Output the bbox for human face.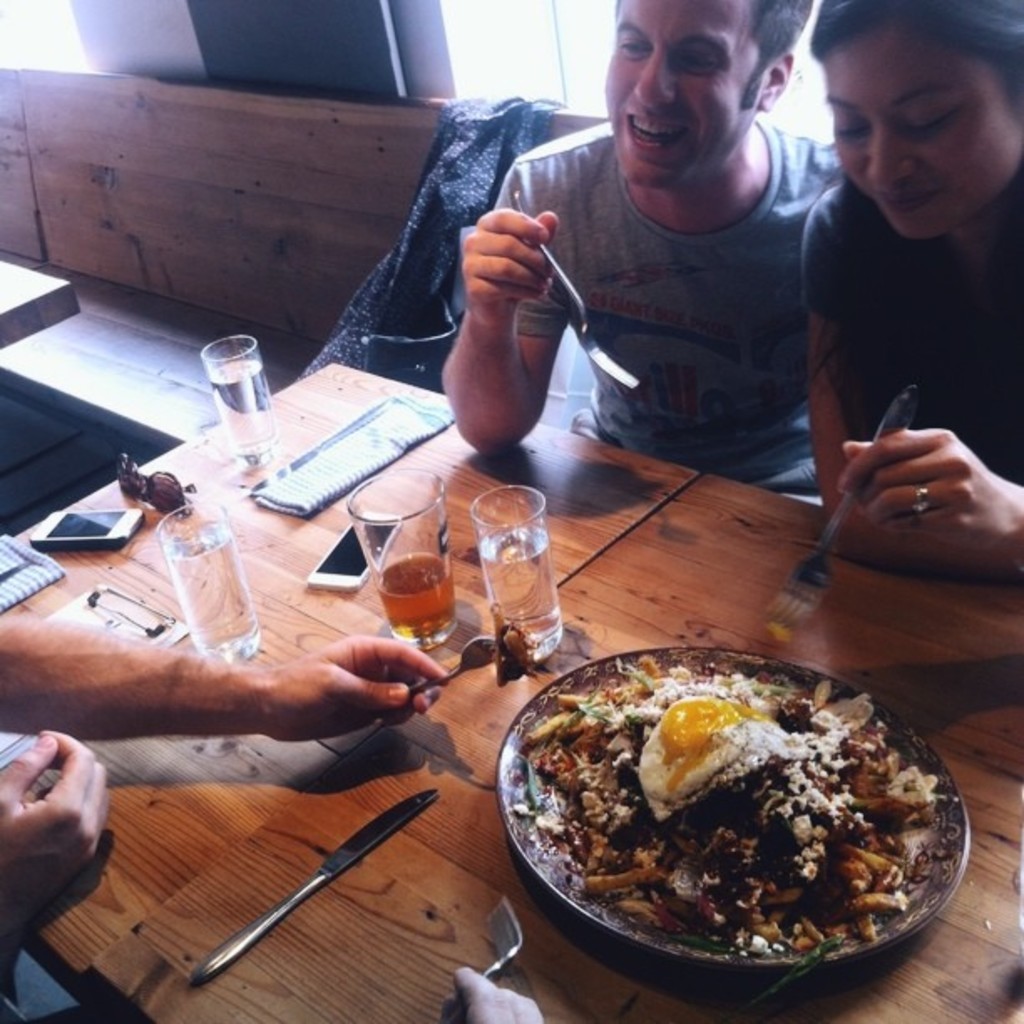
crop(823, 27, 1022, 241).
